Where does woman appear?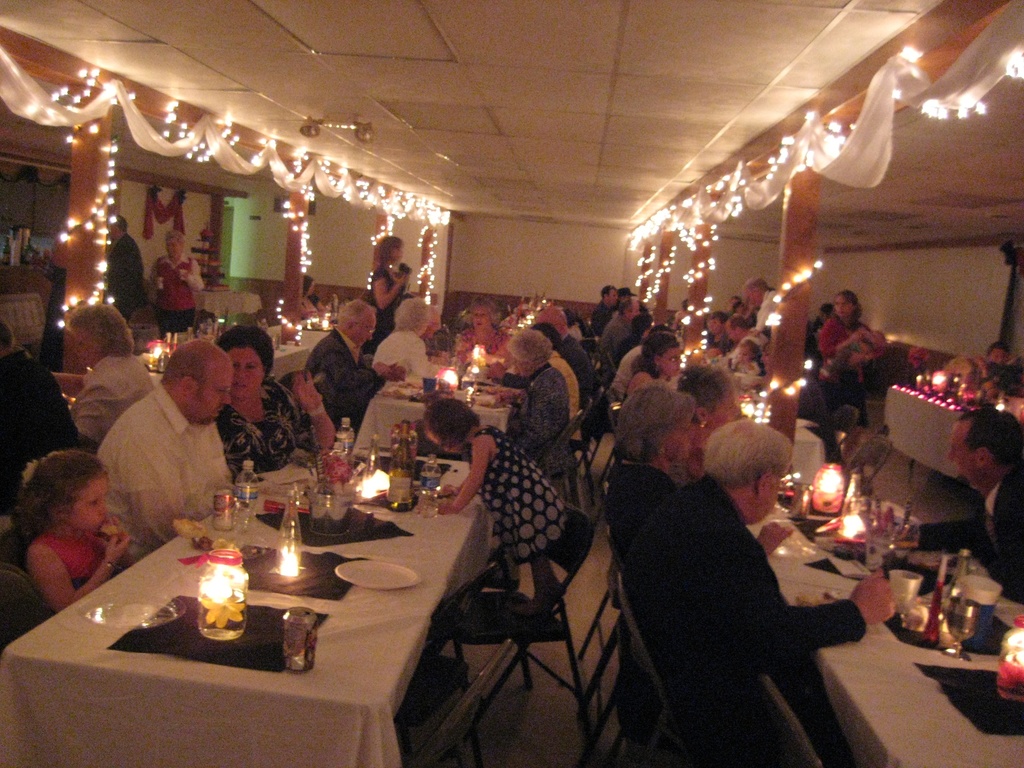
Appears at crop(611, 378, 698, 572).
